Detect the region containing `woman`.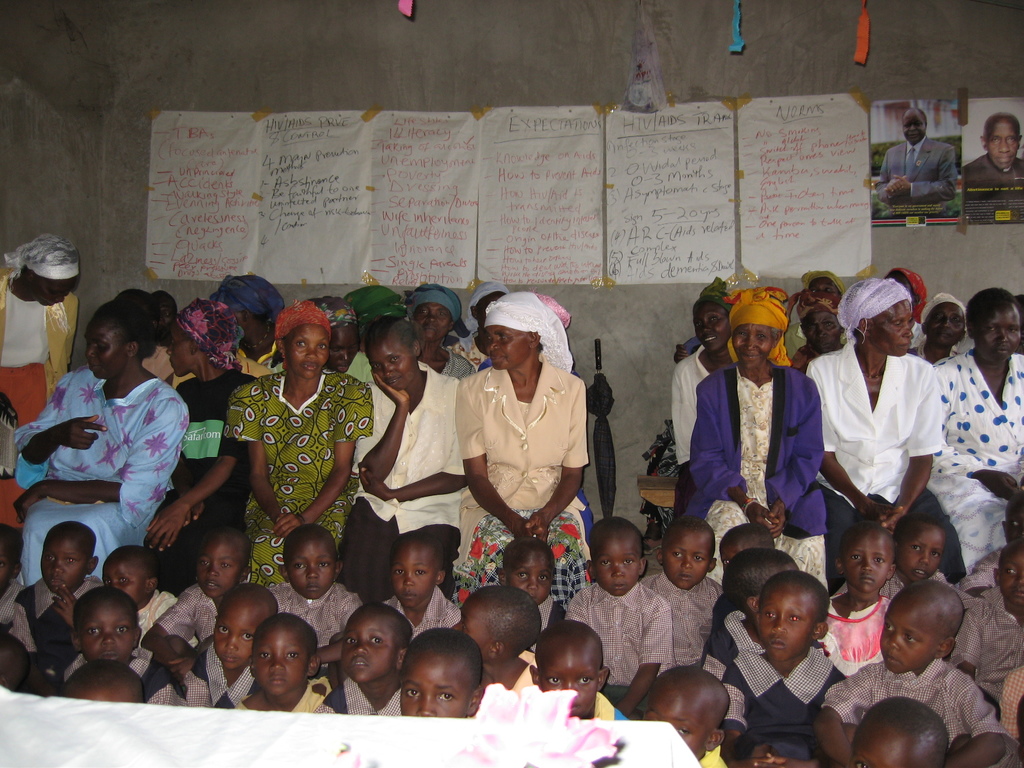
927, 288, 1023, 579.
